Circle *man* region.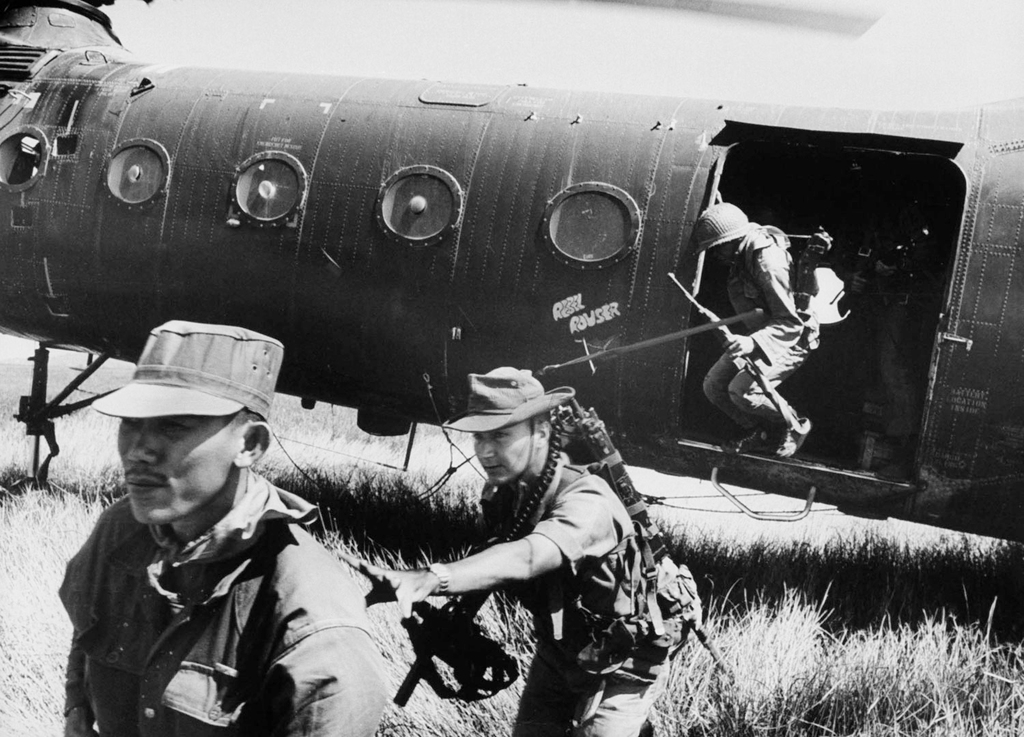
Region: <box>43,321,397,736</box>.
